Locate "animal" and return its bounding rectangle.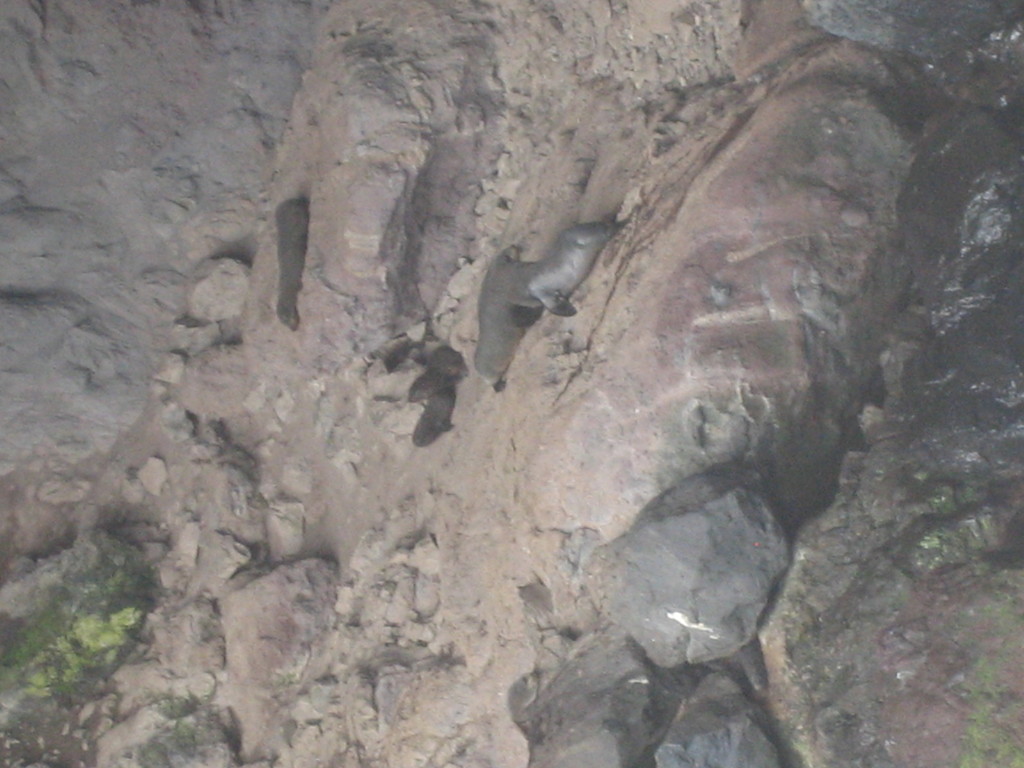
(x1=467, y1=218, x2=624, y2=380).
